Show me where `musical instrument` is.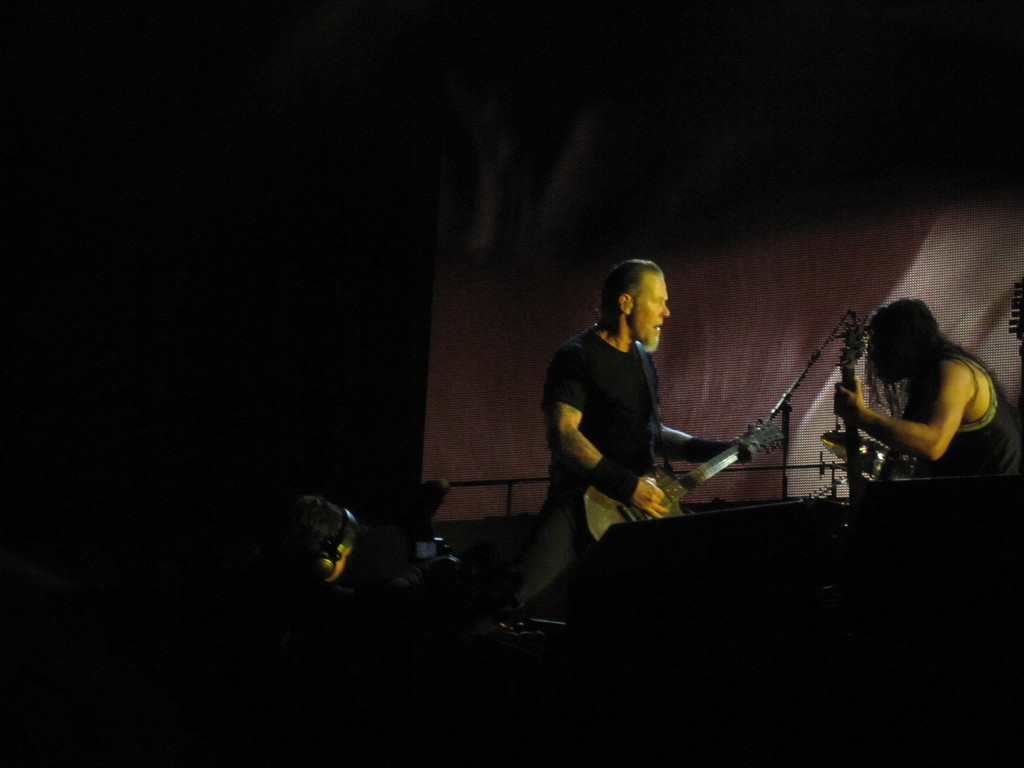
`musical instrument` is at (left=579, top=413, right=786, bottom=550).
